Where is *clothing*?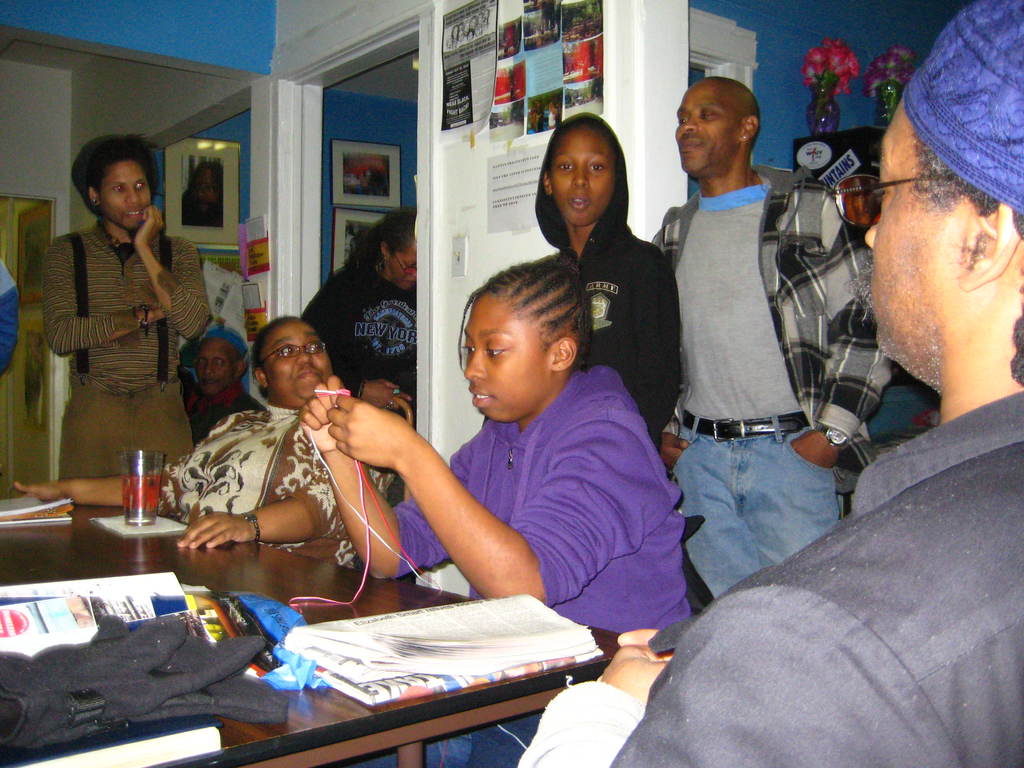
38 218 212 478.
